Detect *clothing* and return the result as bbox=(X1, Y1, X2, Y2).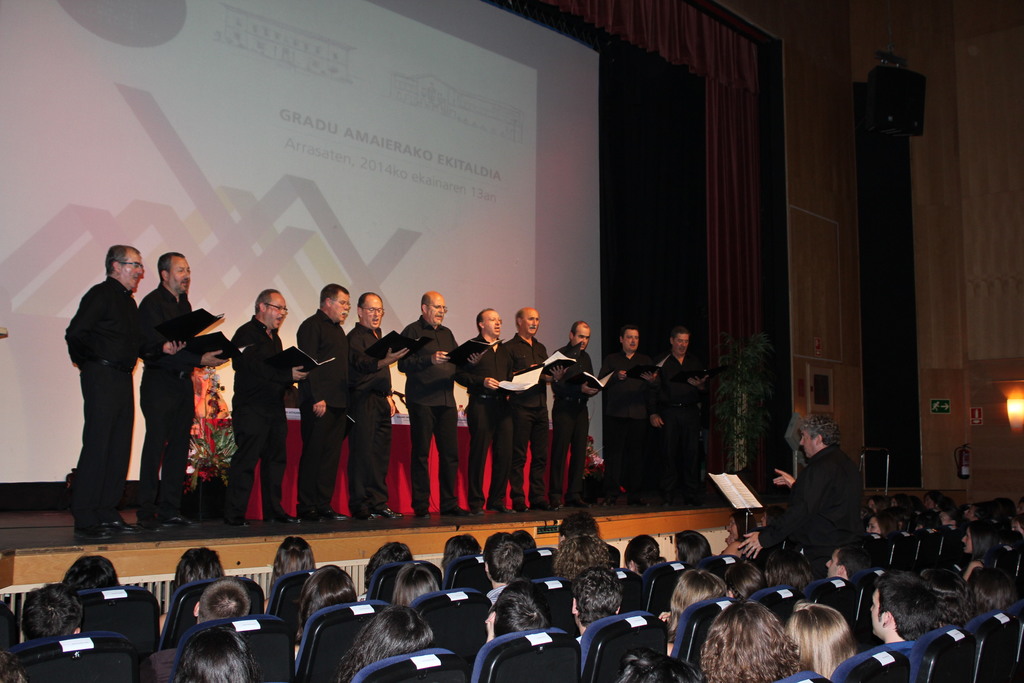
bbox=(397, 321, 456, 500).
